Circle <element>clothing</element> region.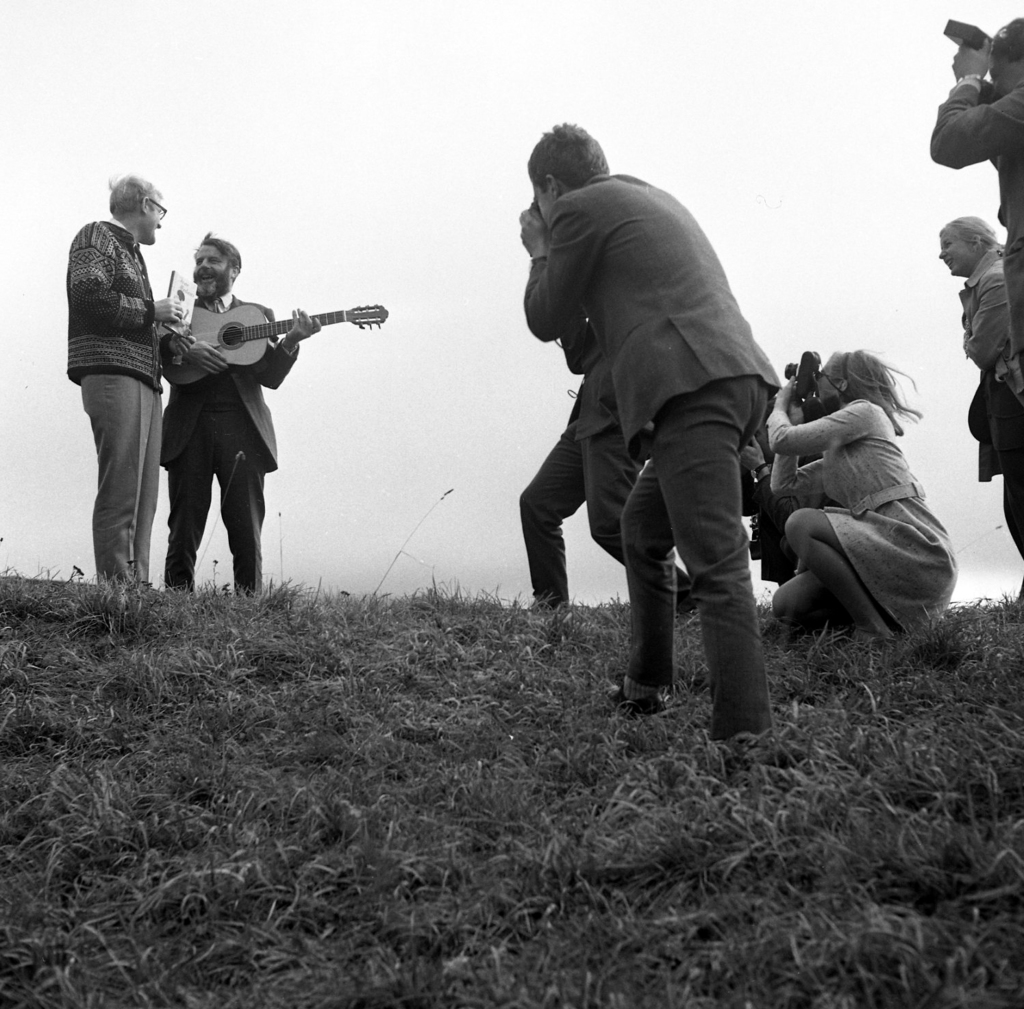
Region: {"x1": 53, "y1": 165, "x2": 179, "y2": 578}.
